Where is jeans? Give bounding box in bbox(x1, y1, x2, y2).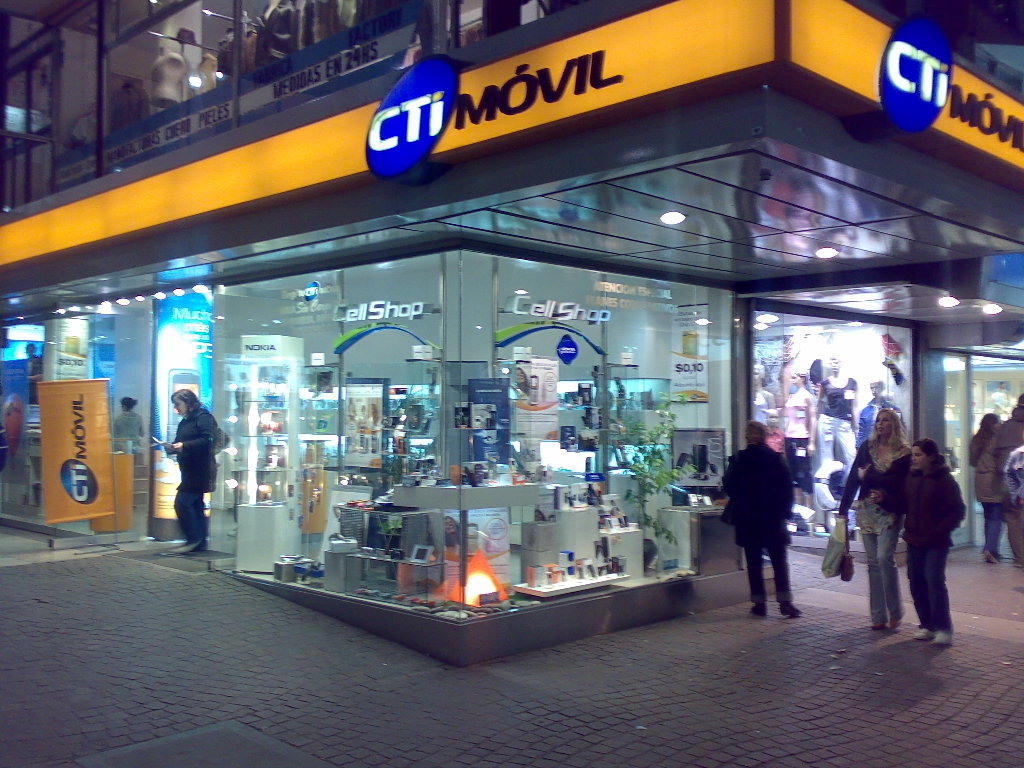
bbox(173, 482, 223, 538).
